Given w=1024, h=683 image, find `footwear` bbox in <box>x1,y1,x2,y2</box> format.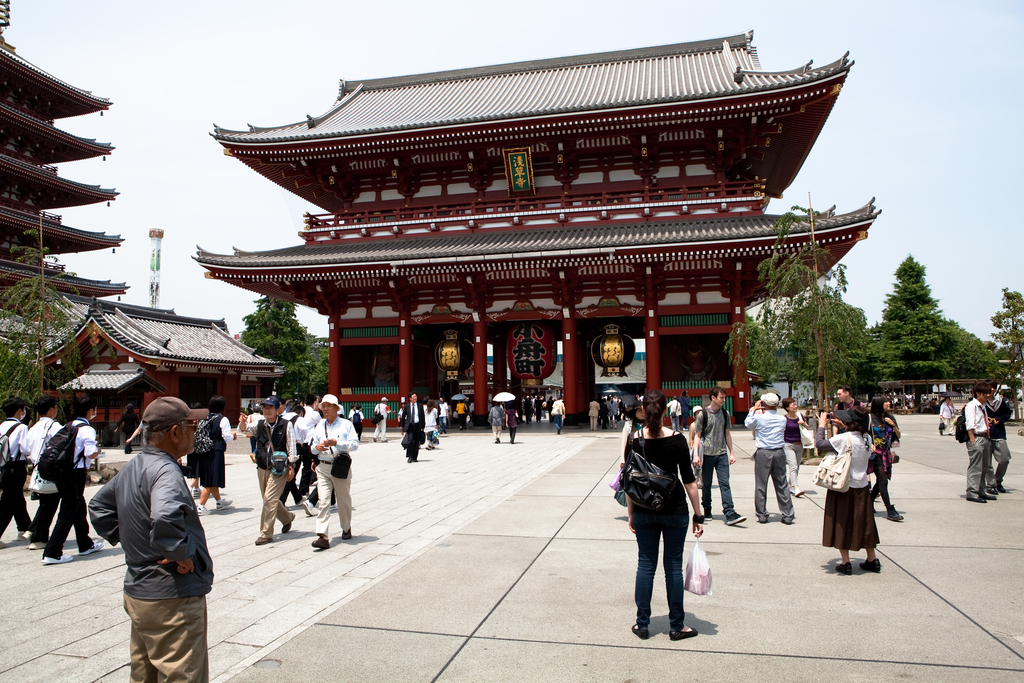
<box>340,527,353,539</box>.
